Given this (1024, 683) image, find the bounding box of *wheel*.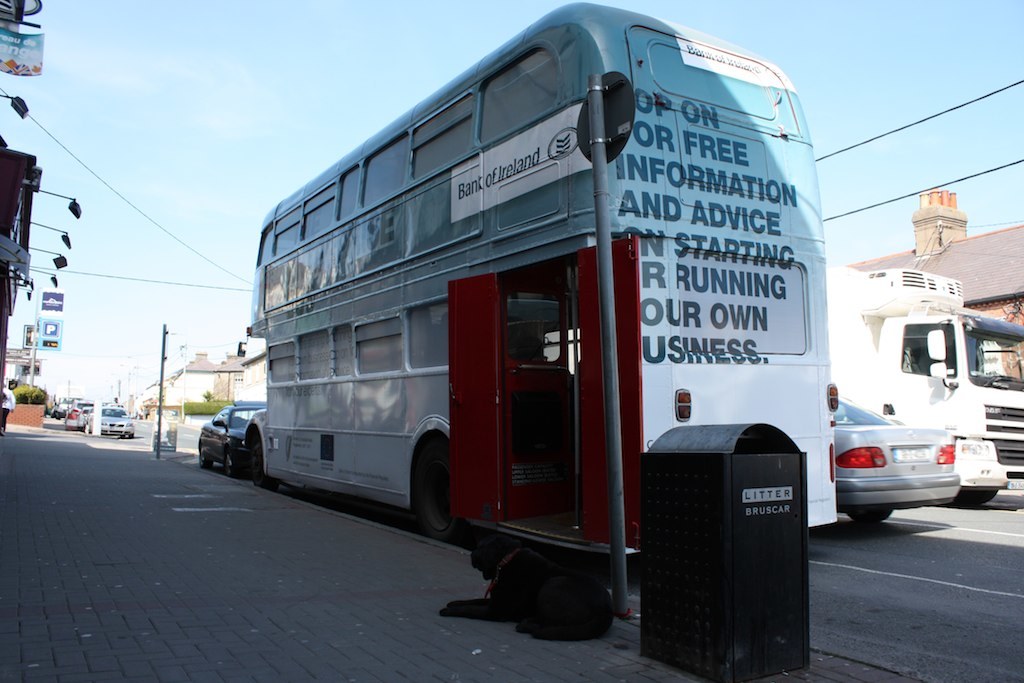
bbox=(960, 489, 997, 502).
